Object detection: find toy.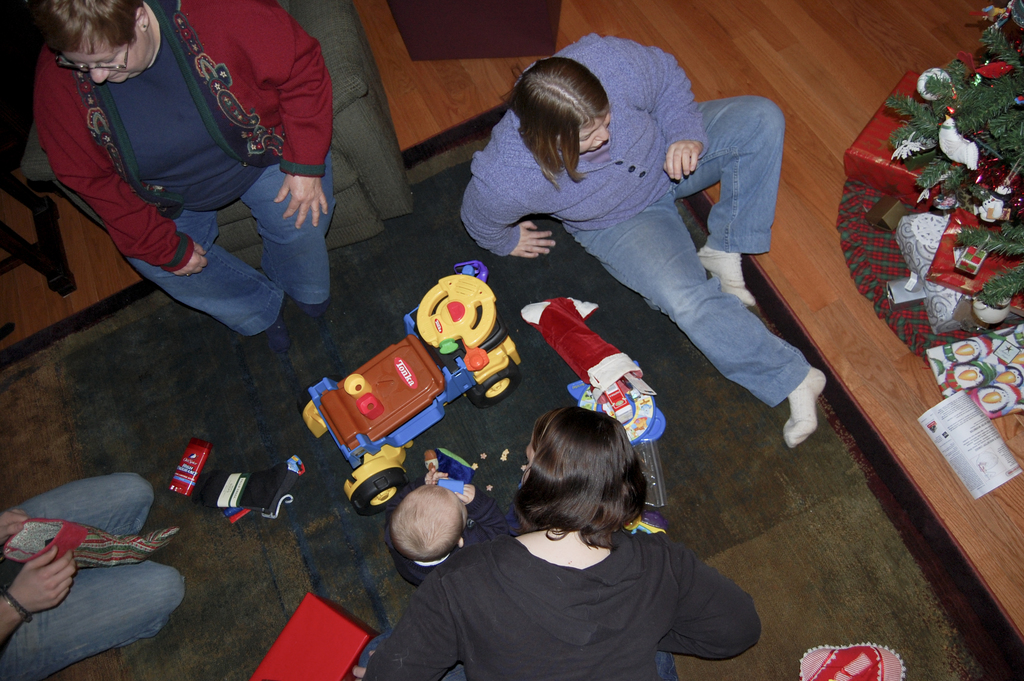
[left=300, top=260, right=520, bottom=519].
